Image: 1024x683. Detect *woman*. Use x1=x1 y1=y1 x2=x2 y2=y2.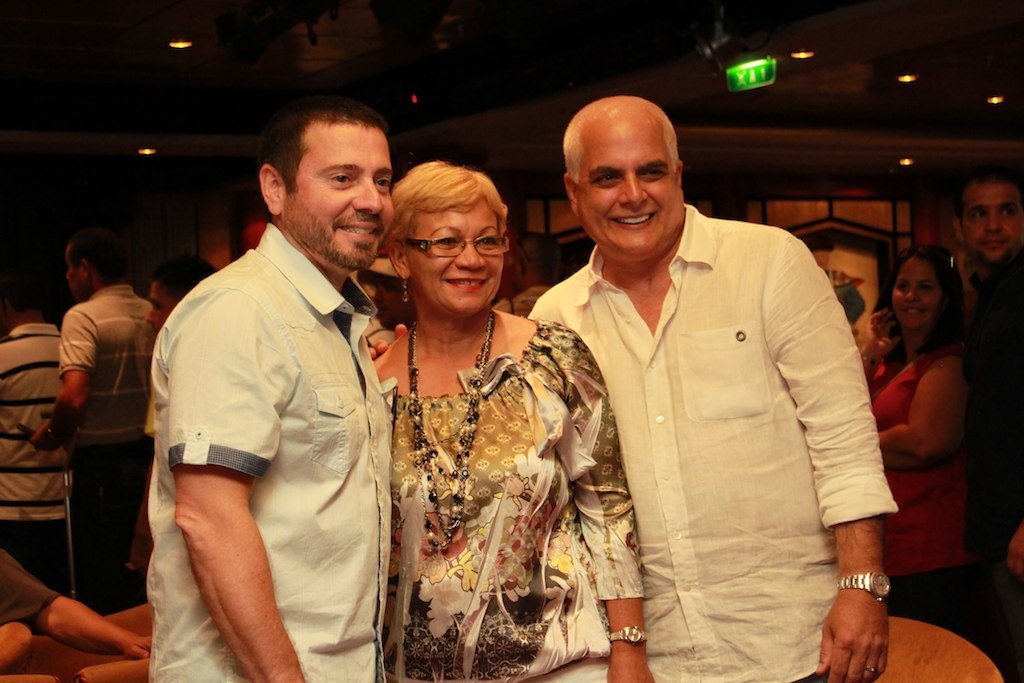
x1=863 y1=245 x2=972 y2=635.
